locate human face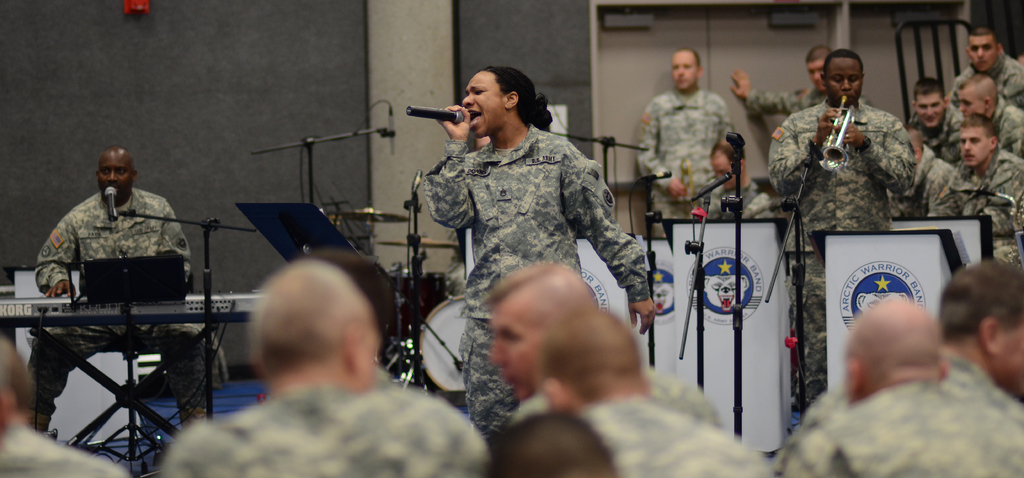
[960,89,989,119]
